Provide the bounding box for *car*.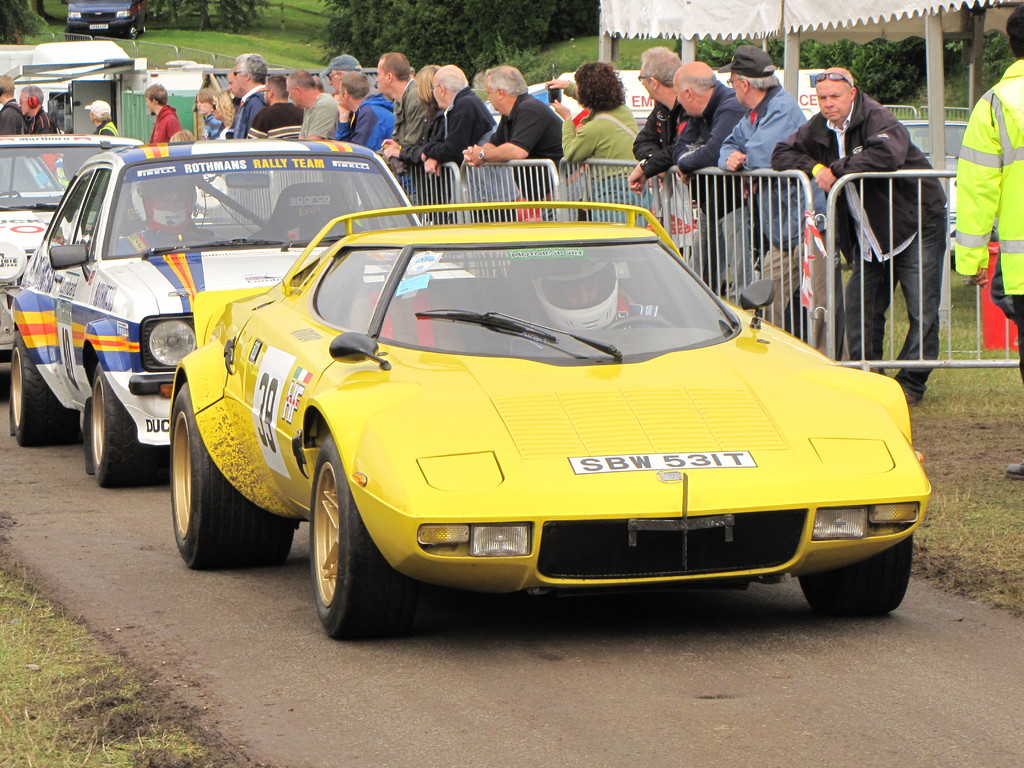
<bbox>0, 134, 143, 380</bbox>.
